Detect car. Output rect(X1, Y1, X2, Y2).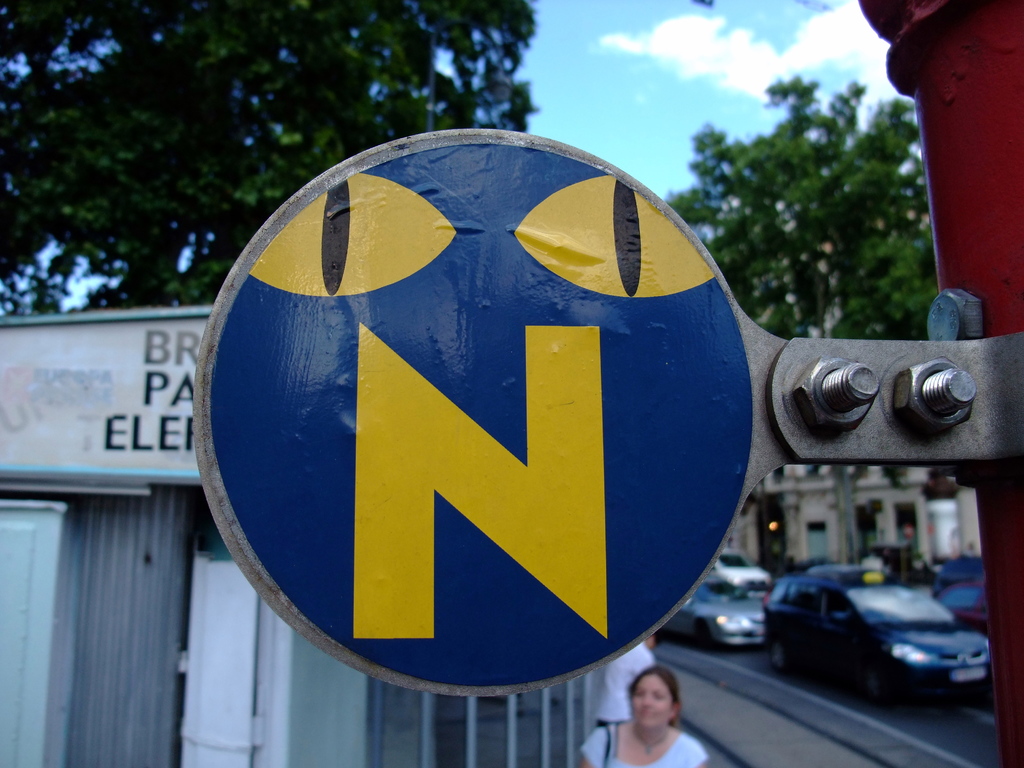
rect(703, 549, 771, 592).
